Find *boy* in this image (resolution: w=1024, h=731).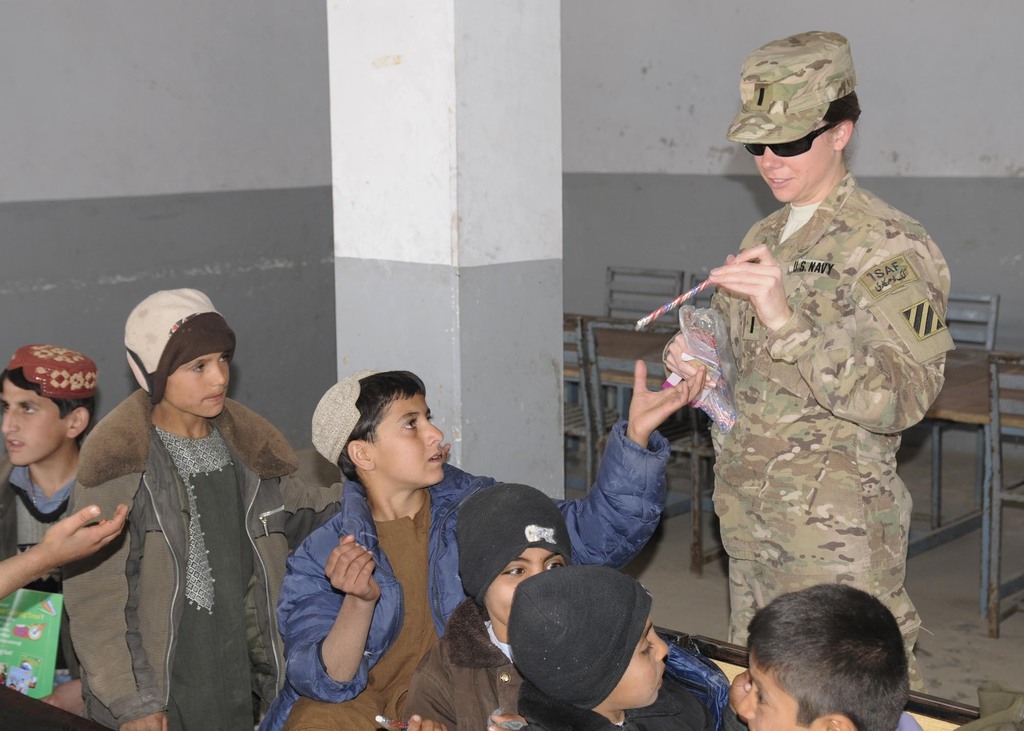
pyautogui.locateOnScreen(58, 285, 349, 730).
